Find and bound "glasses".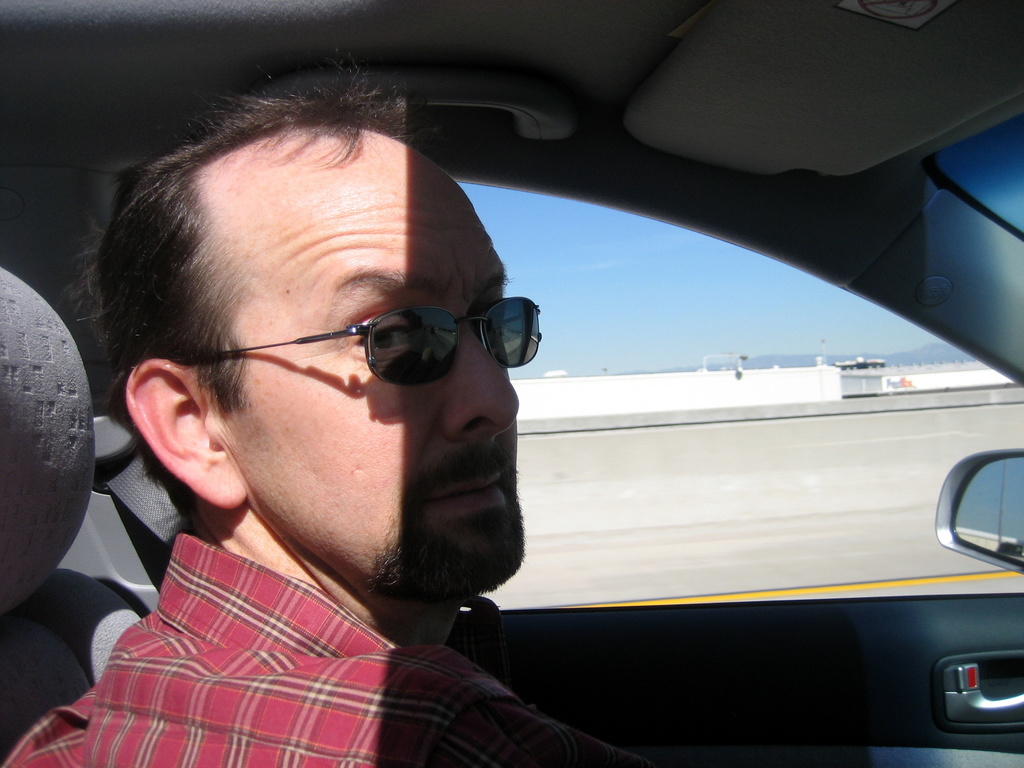
Bound: (168, 291, 547, 397).
